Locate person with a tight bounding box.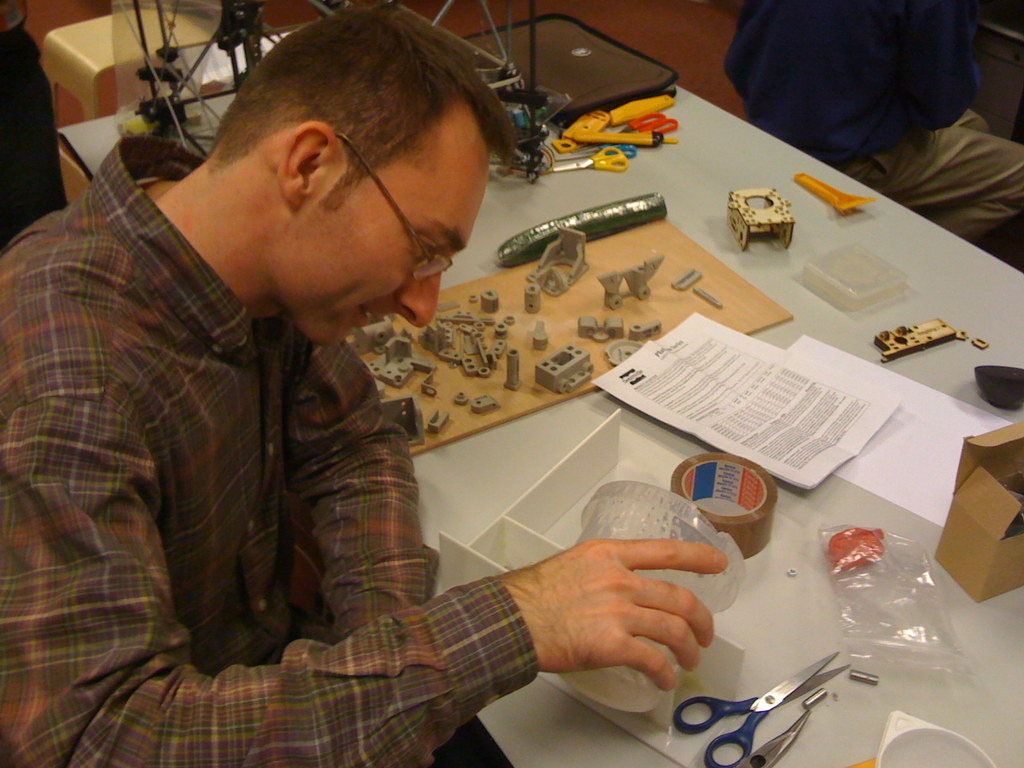
47/47/676/746.
